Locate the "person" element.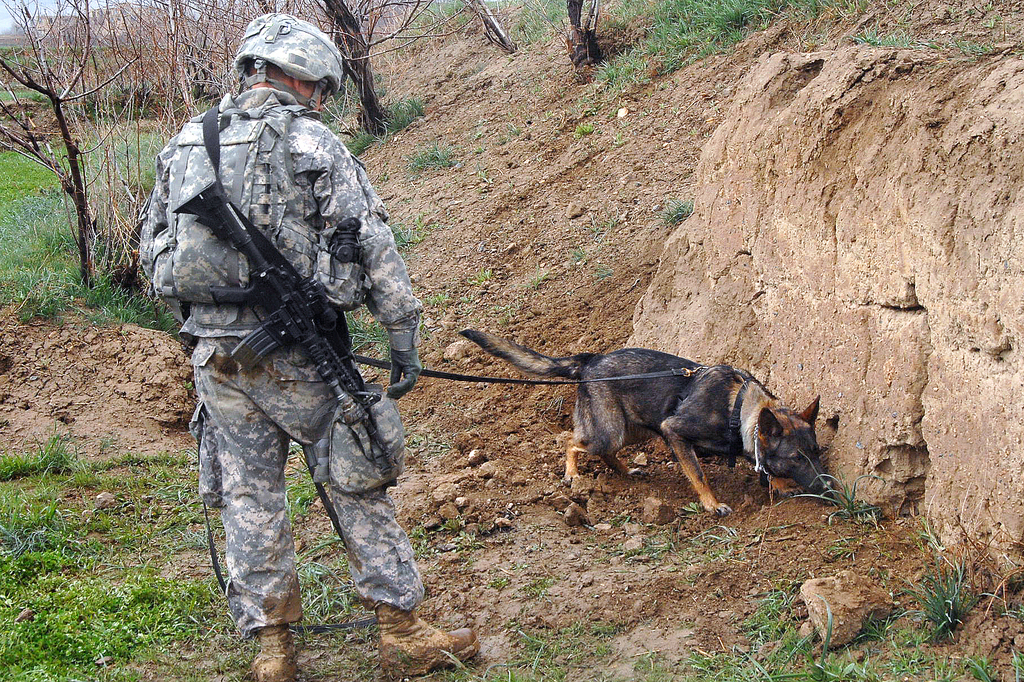
Element bbox: <box>138,12,480,681</box>.
